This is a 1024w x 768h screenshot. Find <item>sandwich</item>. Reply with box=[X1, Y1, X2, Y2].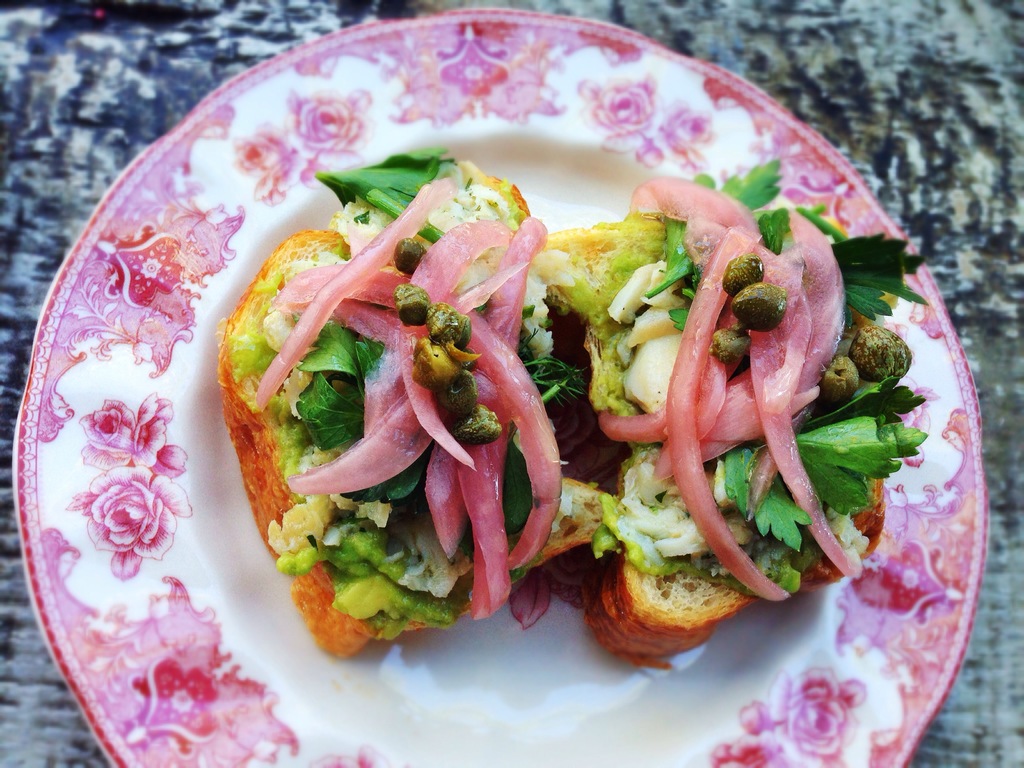
box=[218, 175, 927, 674].
